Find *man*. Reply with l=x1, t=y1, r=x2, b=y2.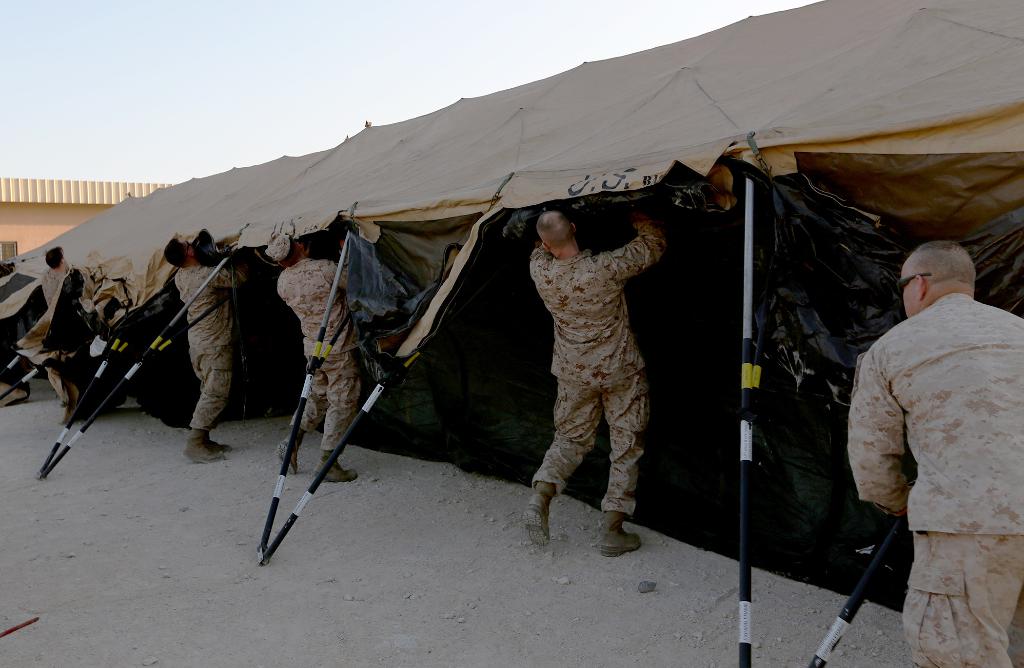
l=267, t=231, r=369, b=482.
